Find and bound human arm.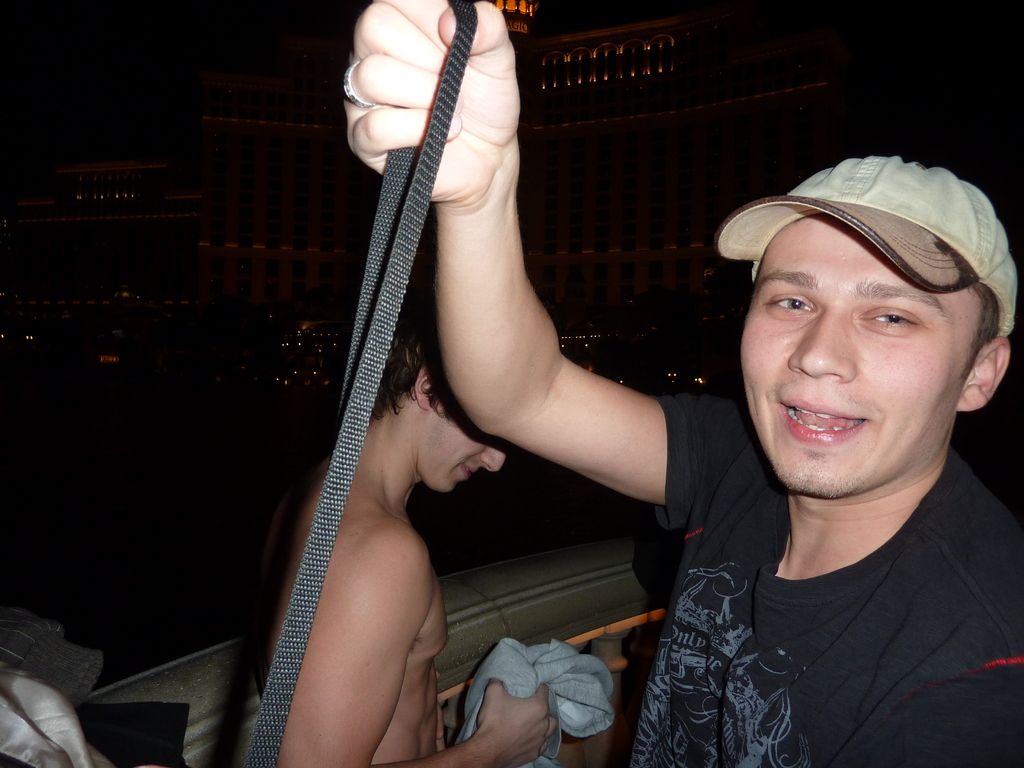
Bound: (left=349, top=97, right=683, bottom=563).
